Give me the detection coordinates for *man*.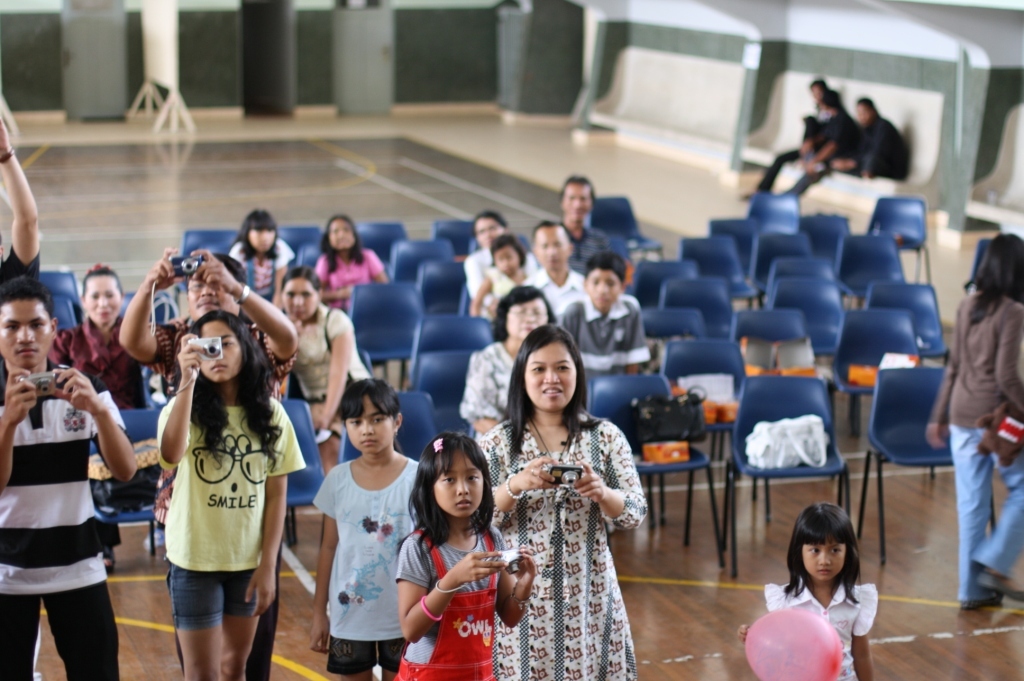
519/225/592/323.
